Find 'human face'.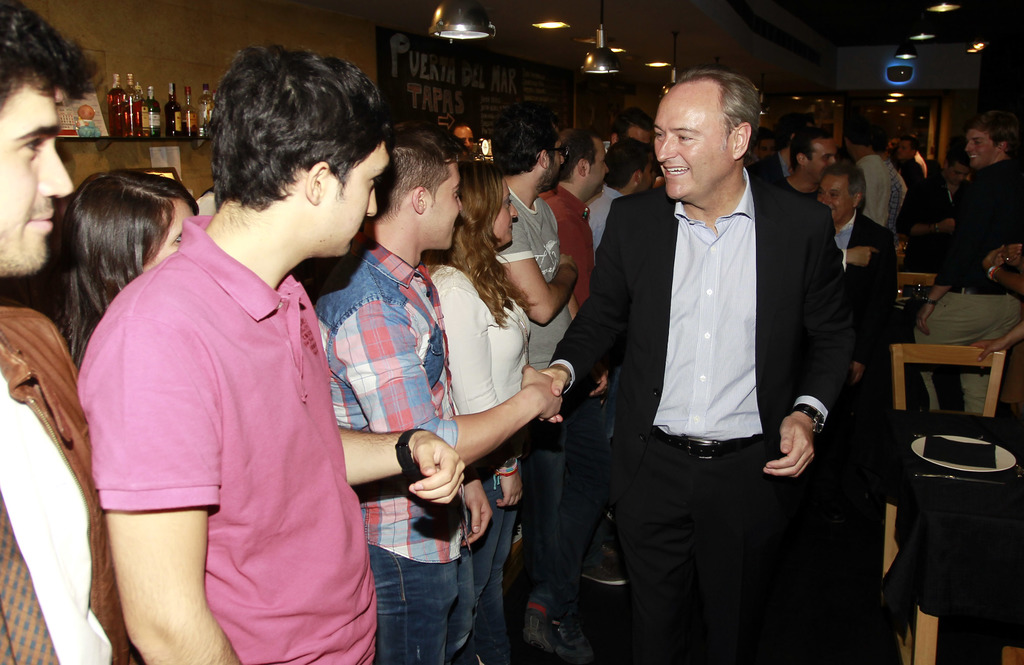
l=145, t=196, r=194, b=271.
